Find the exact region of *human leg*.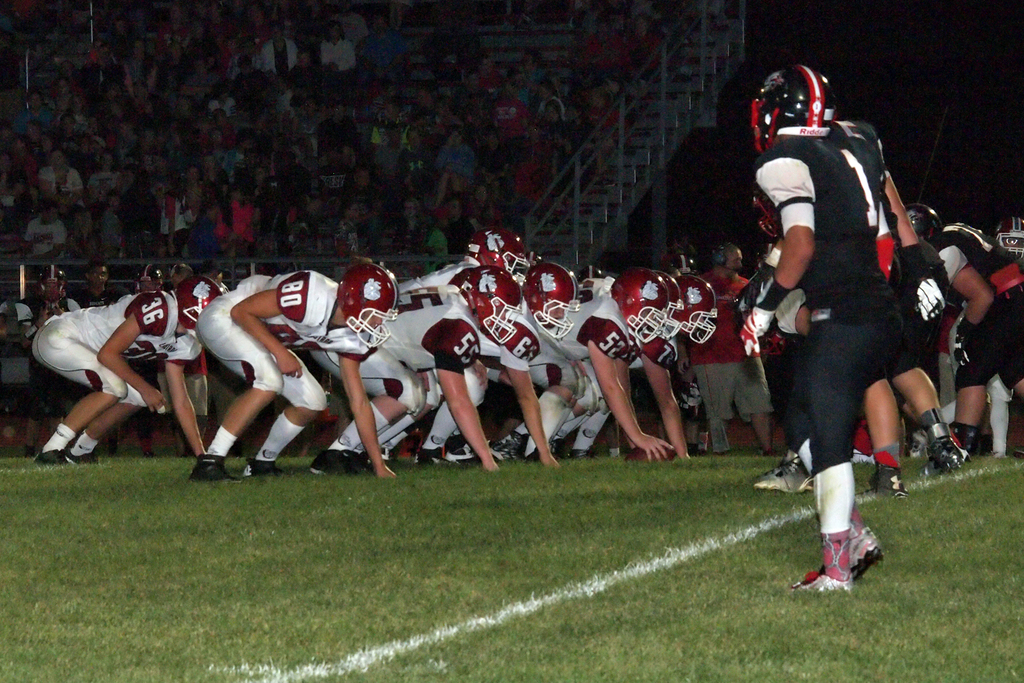
Exact region: locate(240, 347, 316, 472).
